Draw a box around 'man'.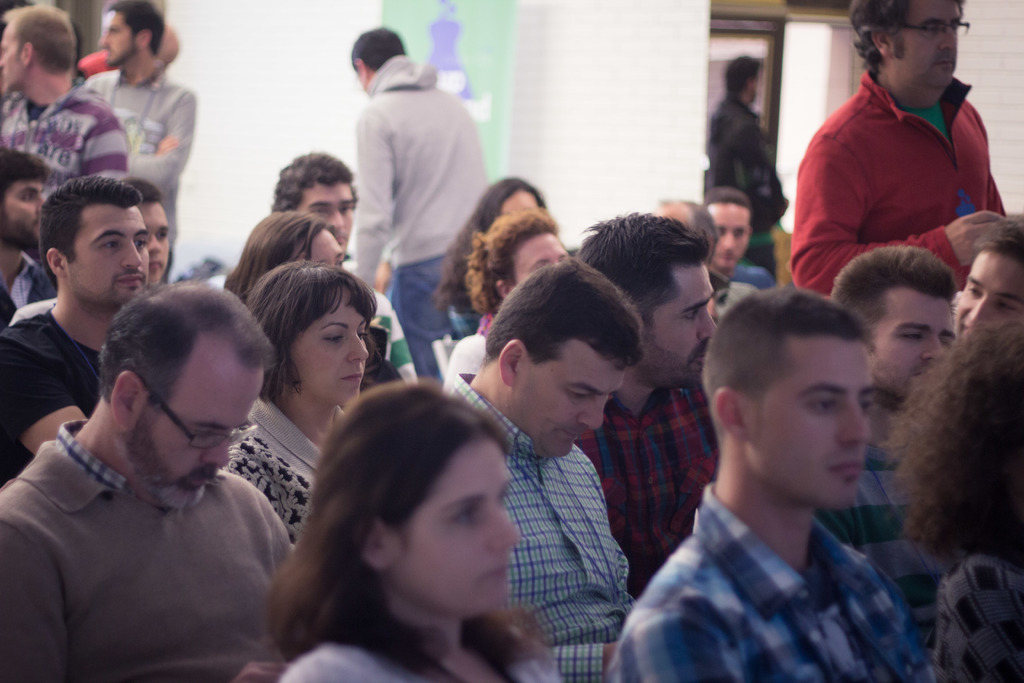
695:54:797:239.
